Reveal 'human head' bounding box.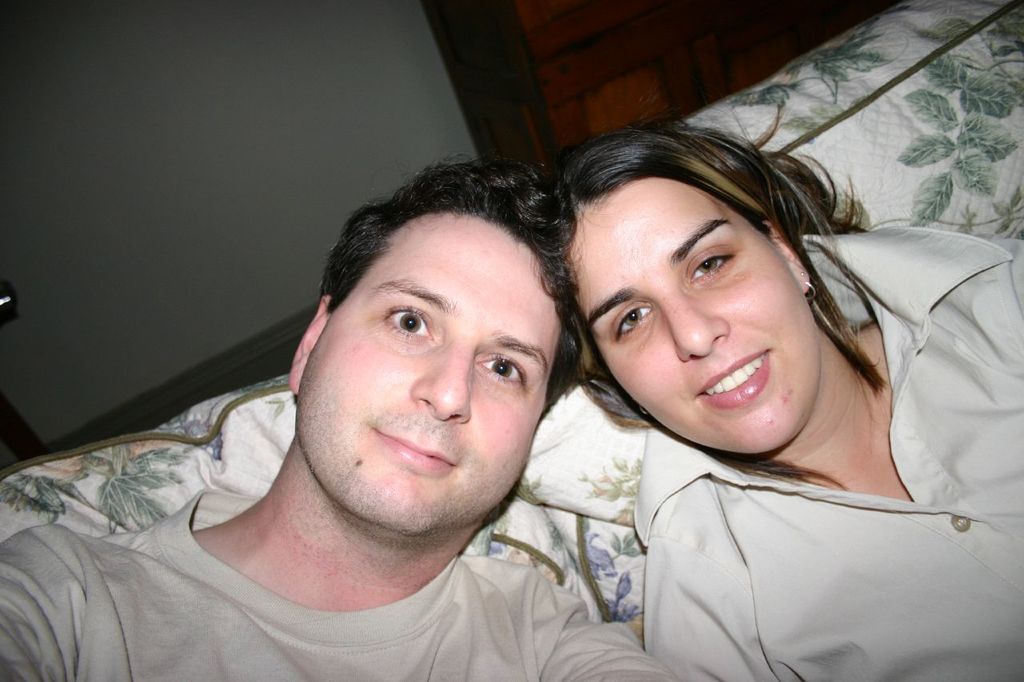
Revealed: (left=290, top=138, right=591, bottom=504).
